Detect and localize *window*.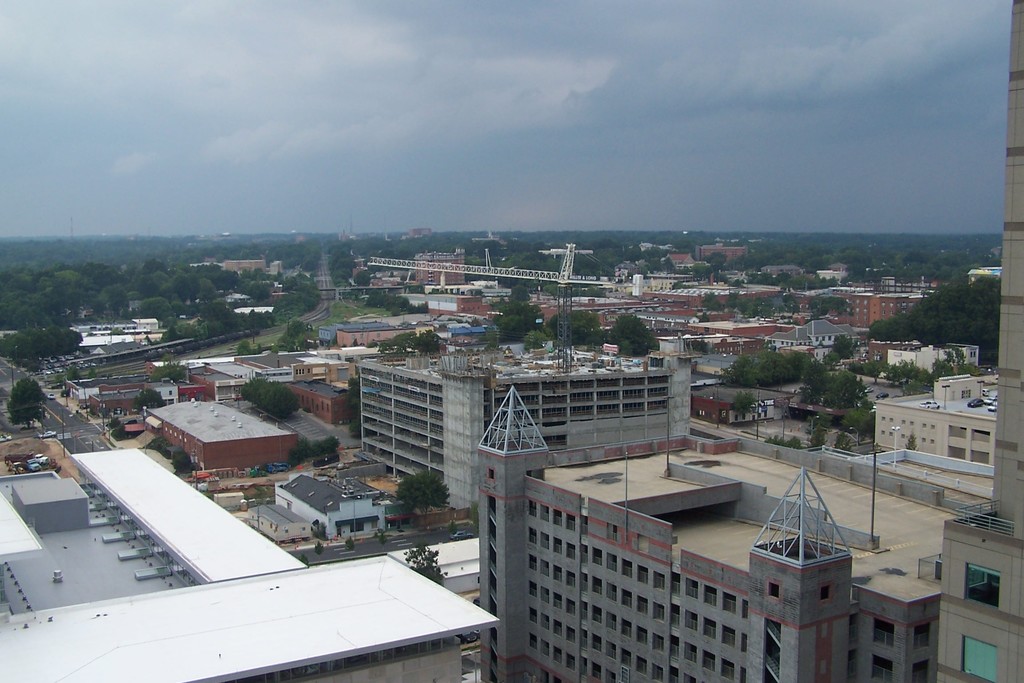
Localized at box(739, 634, 748, 652).
